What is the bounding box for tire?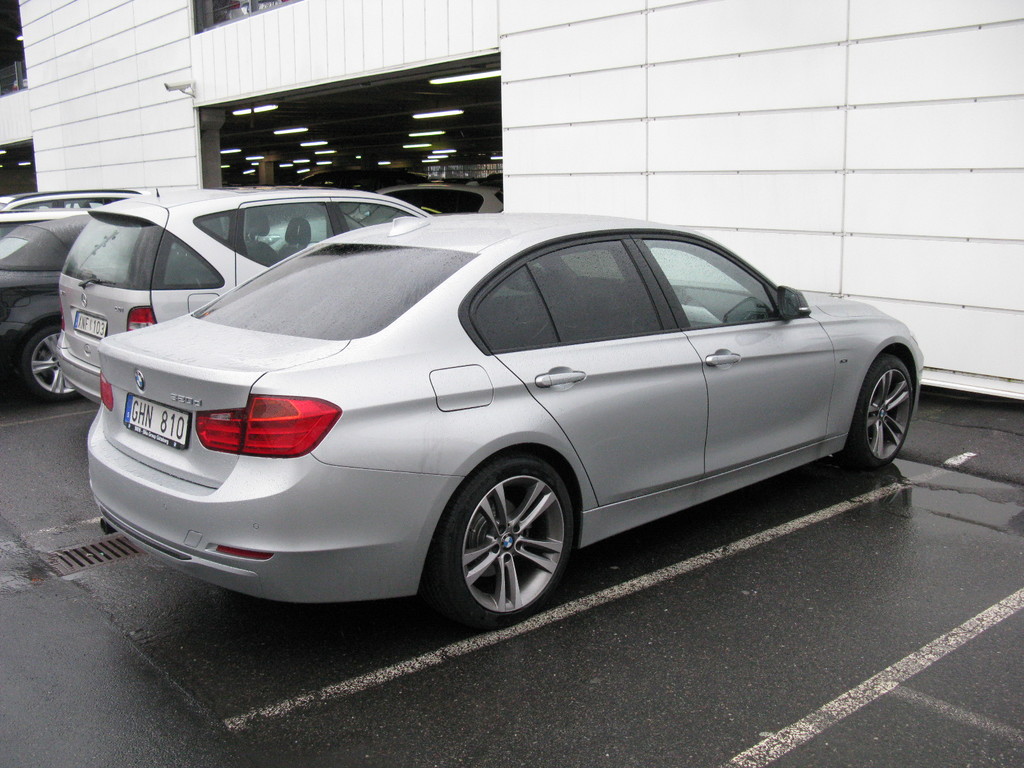
(857,352,914,471).
